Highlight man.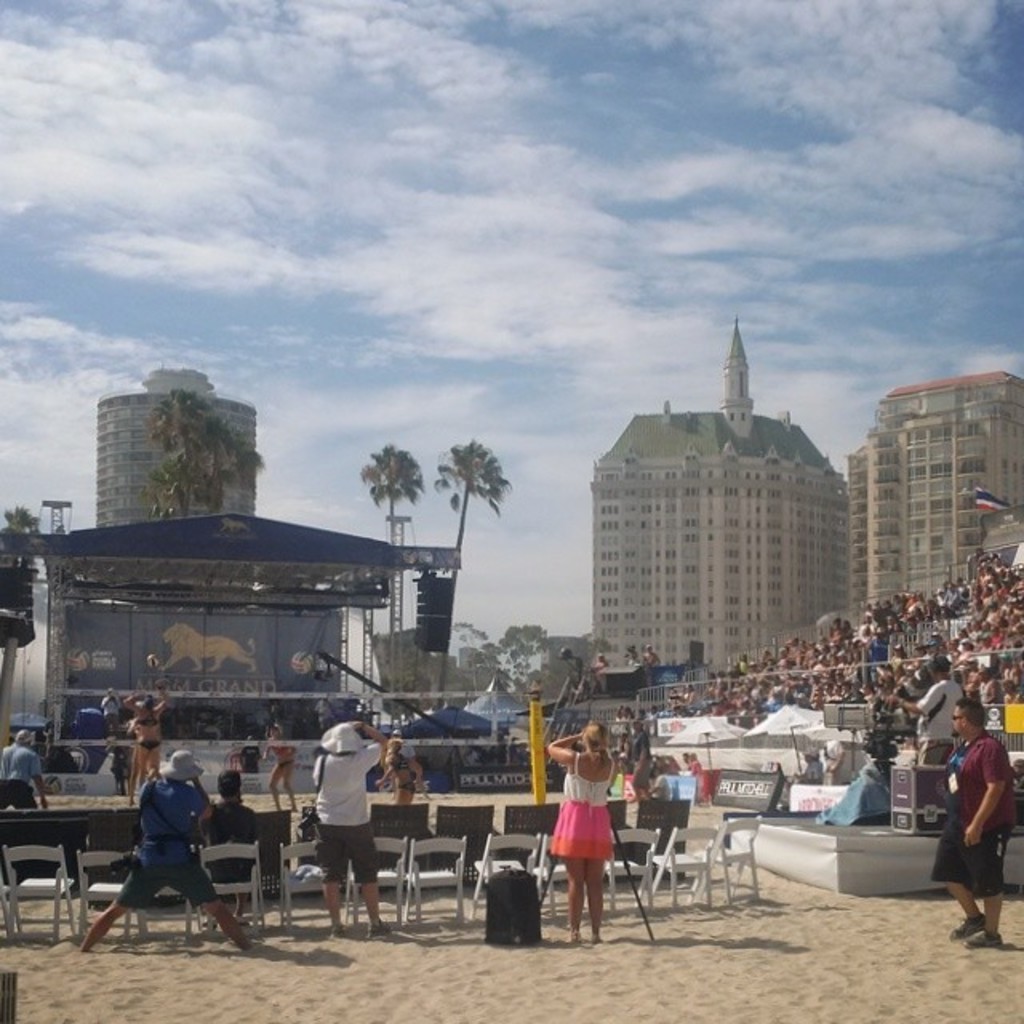
Highlighted region: rect(309, 718, 389, 936).
